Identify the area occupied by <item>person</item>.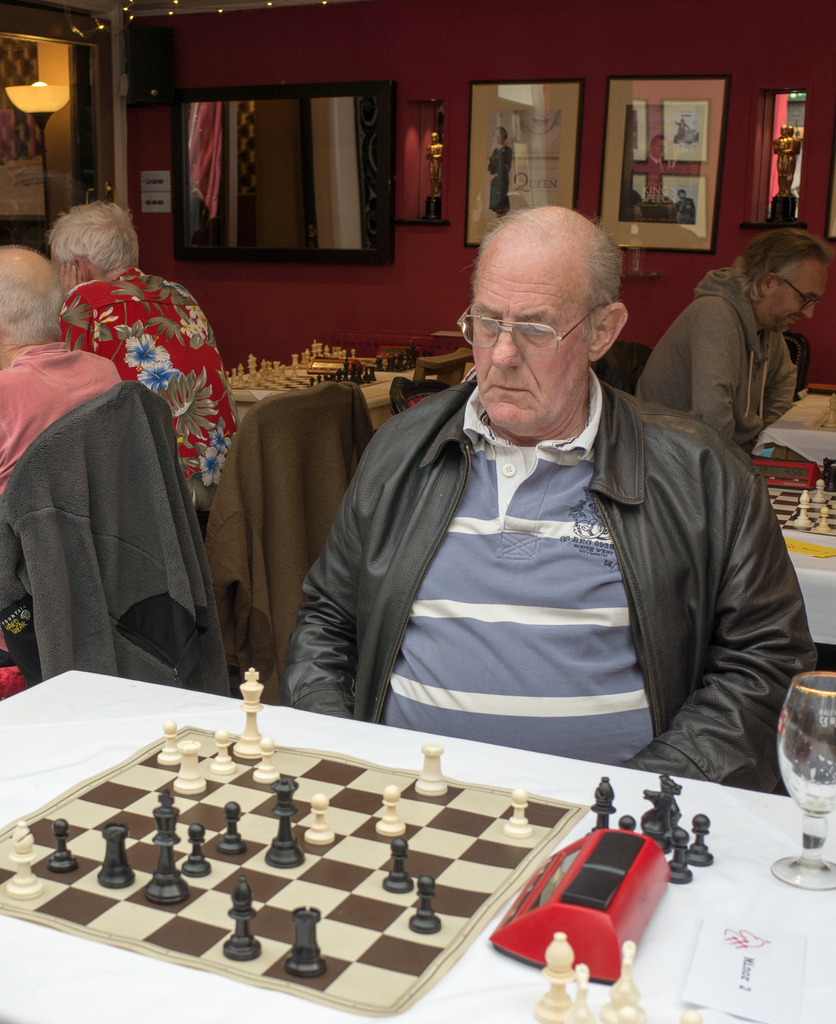
Area: box=[293, 214, 806, 789].
